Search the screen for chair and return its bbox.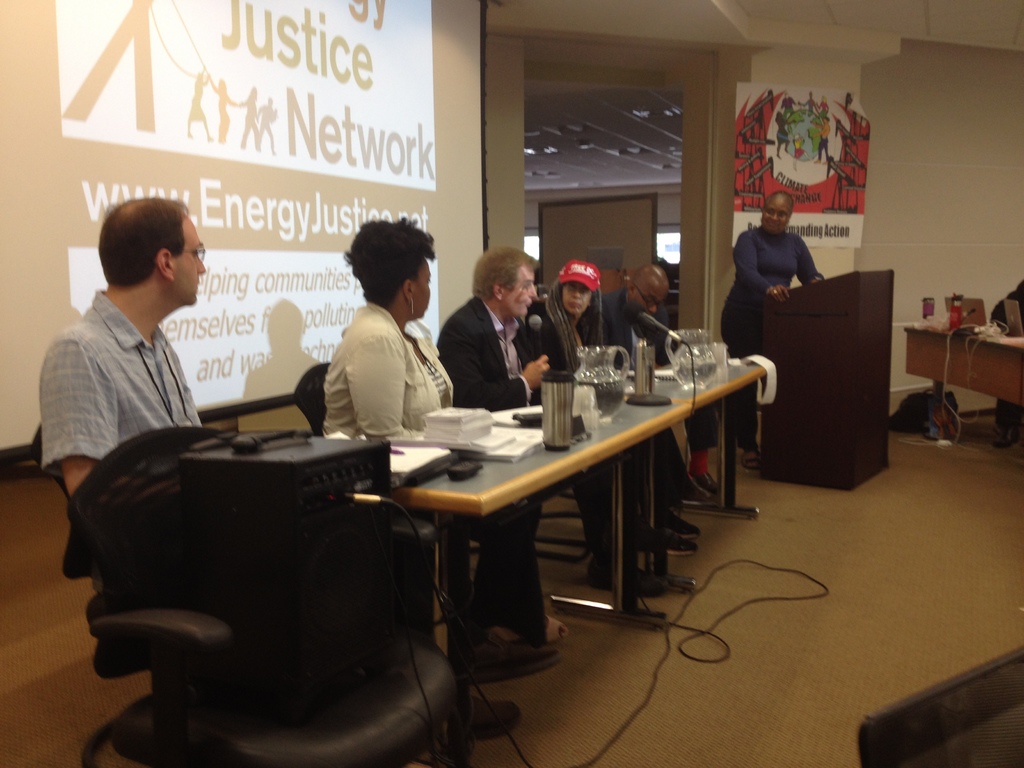
Found: <bbox>861, 644, 1023, 767</bbox>.
